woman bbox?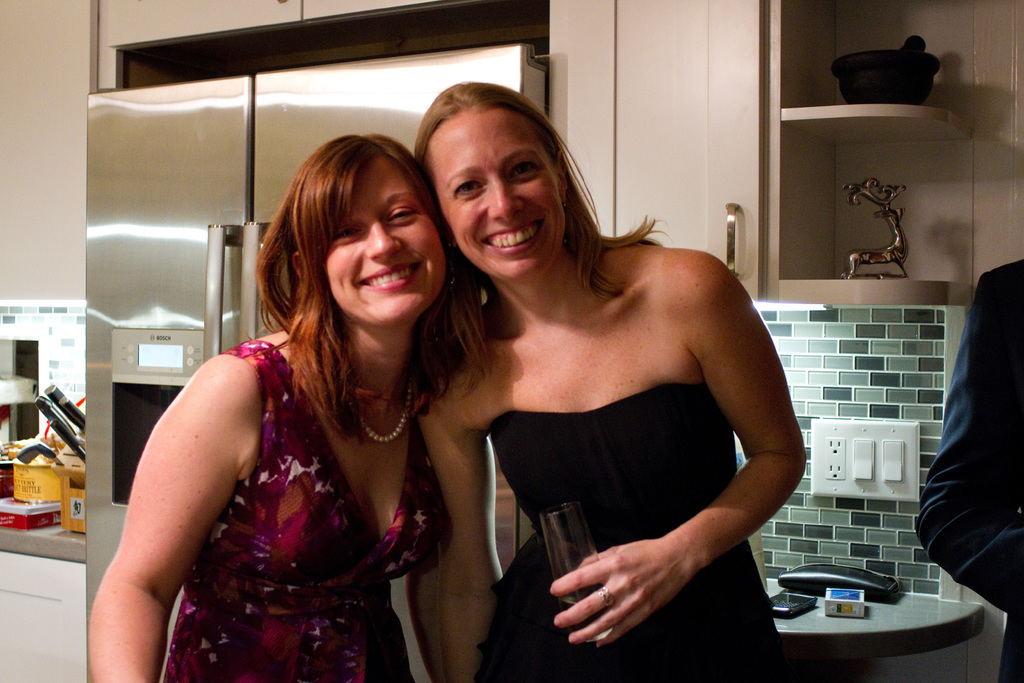
pyautogui.locateOnScreen(413, 83, 810, 682)
